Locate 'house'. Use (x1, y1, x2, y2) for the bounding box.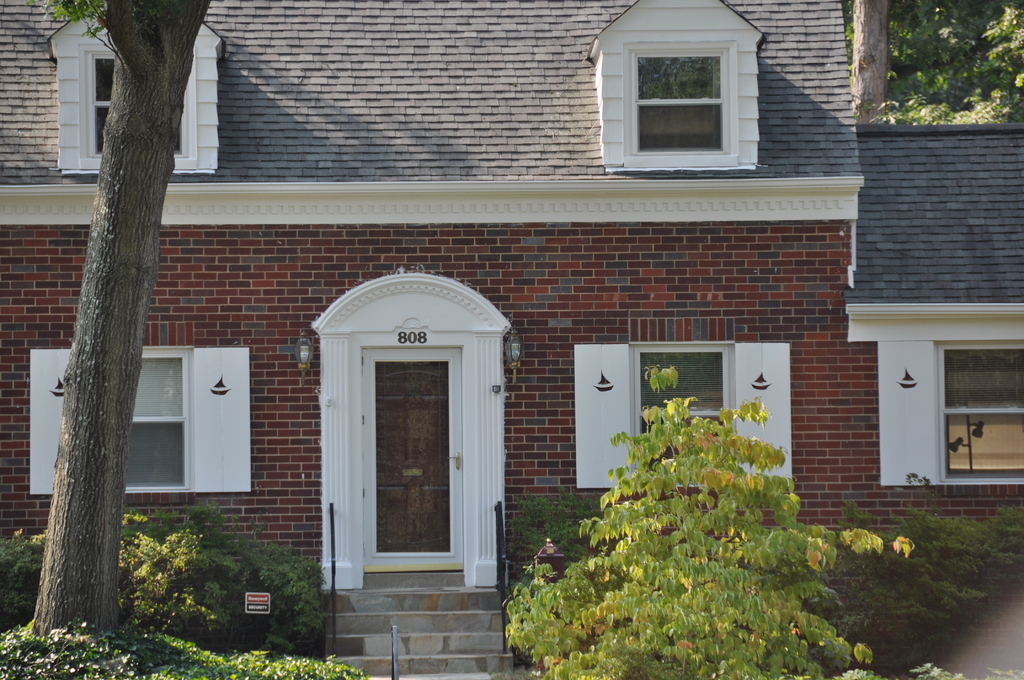
(829, 121, 1023, 495).
